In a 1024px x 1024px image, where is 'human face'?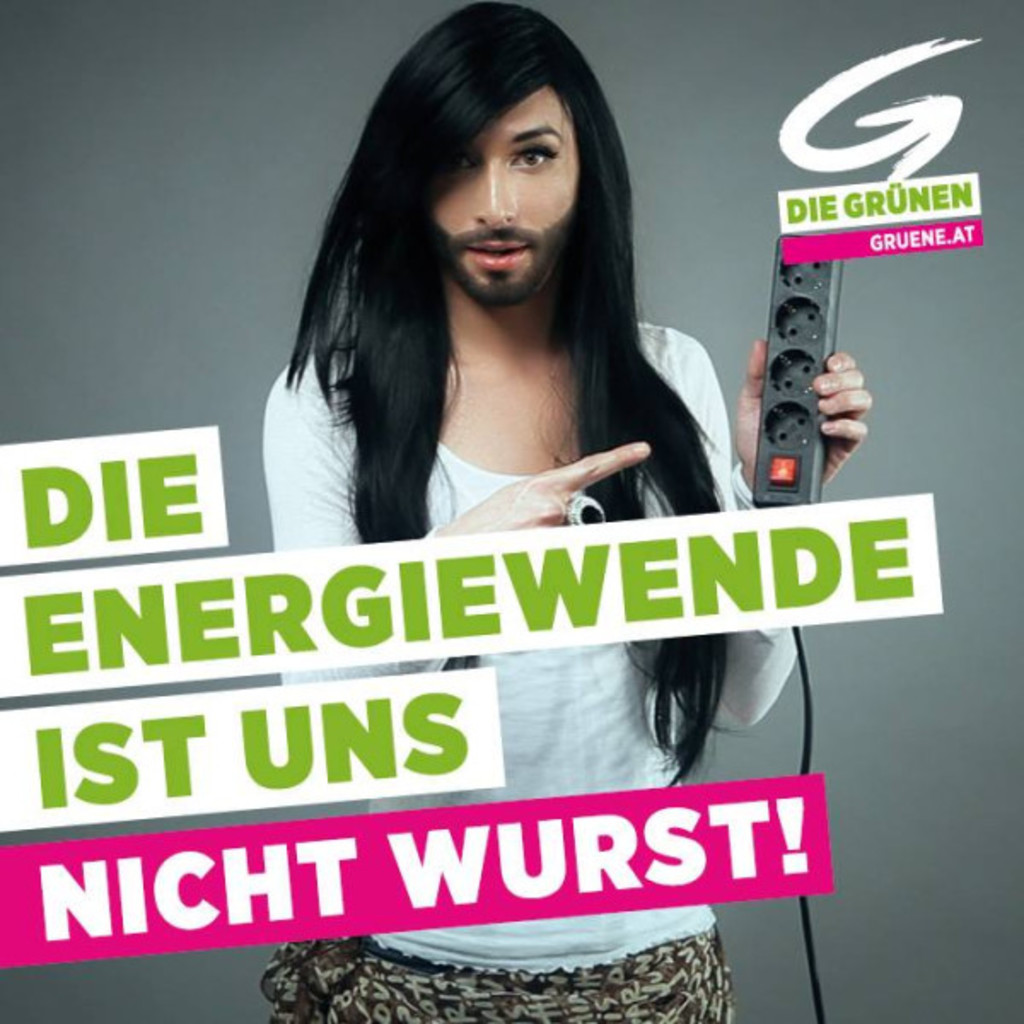
(x1=425, y1=84, x2=579, y2=300).
